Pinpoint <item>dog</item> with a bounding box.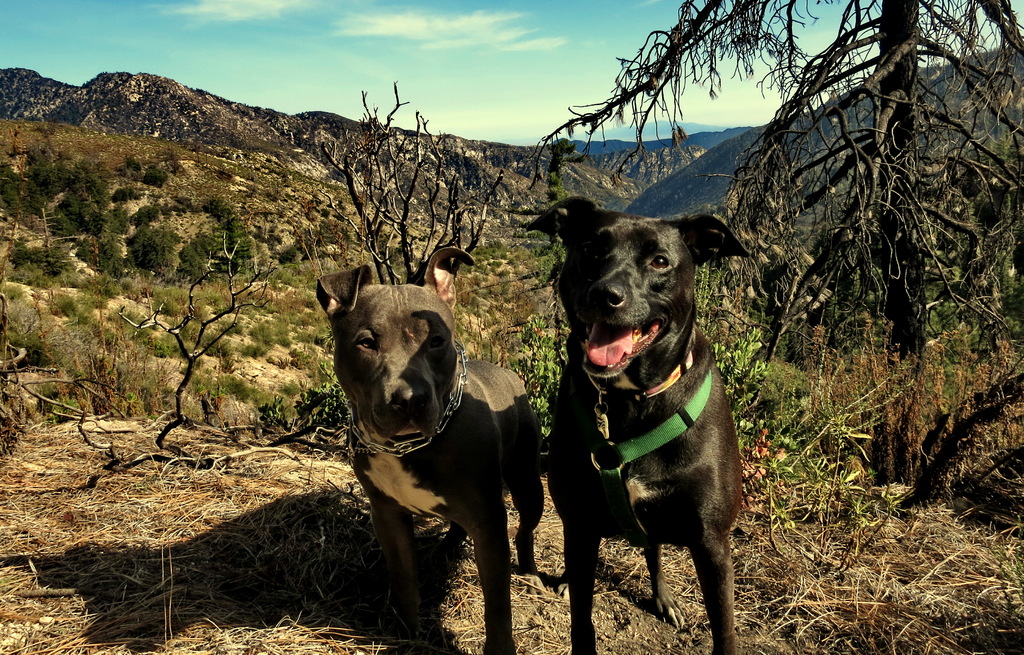
crop(308, 240, 547, 654).
